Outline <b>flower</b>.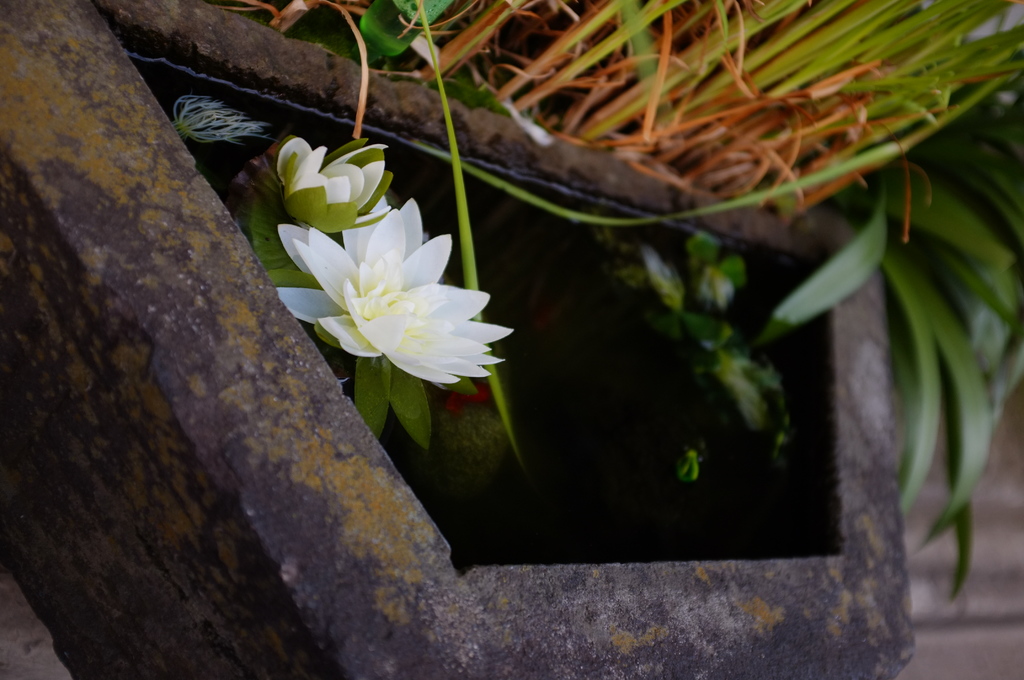
Outline: crop(274, 134, 390, 229).
